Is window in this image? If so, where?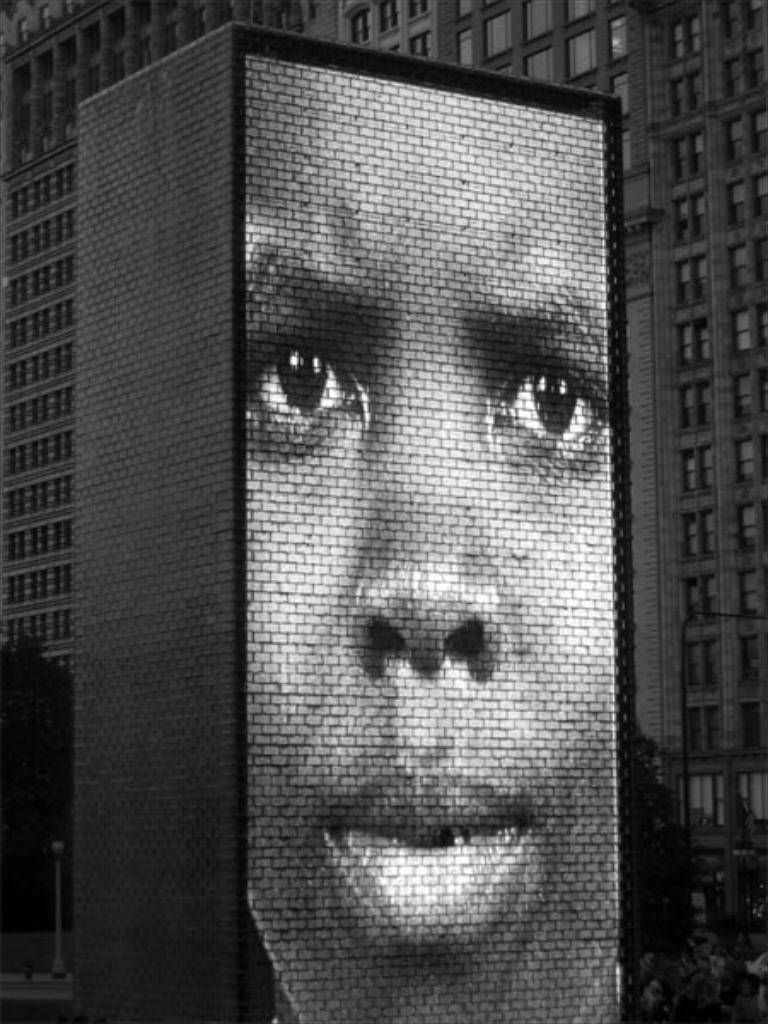
Yes, at box(48, 521, 75, 551).
